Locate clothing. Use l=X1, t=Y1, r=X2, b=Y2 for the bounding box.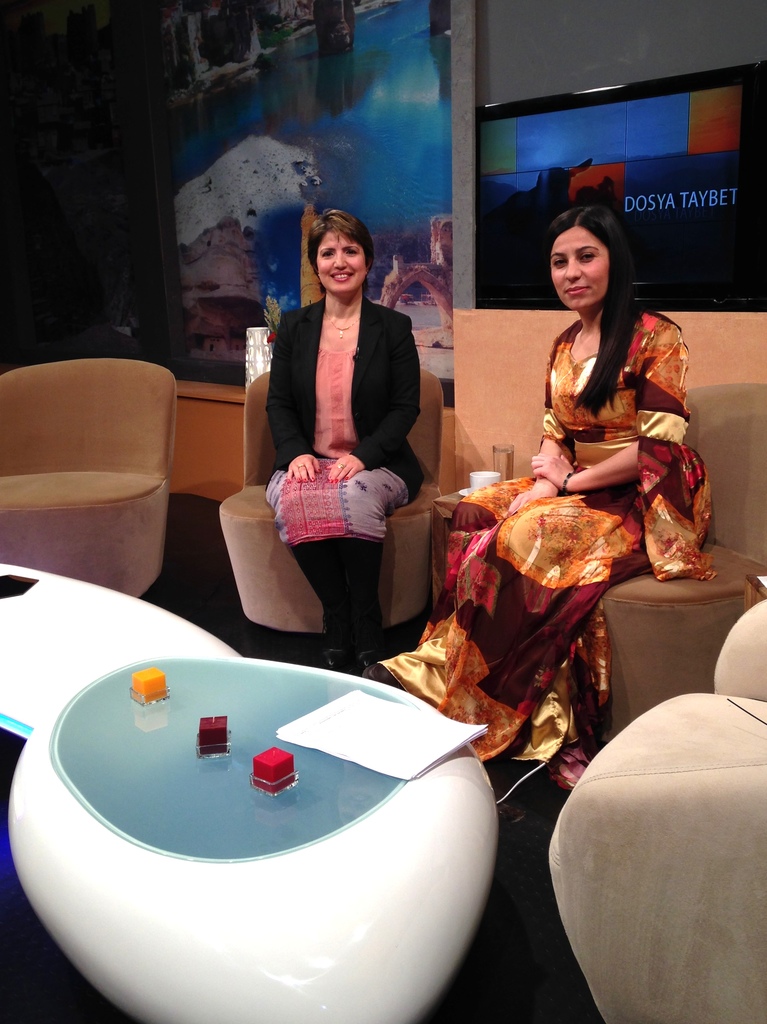
l=255, t=255, r=426, b=609.
